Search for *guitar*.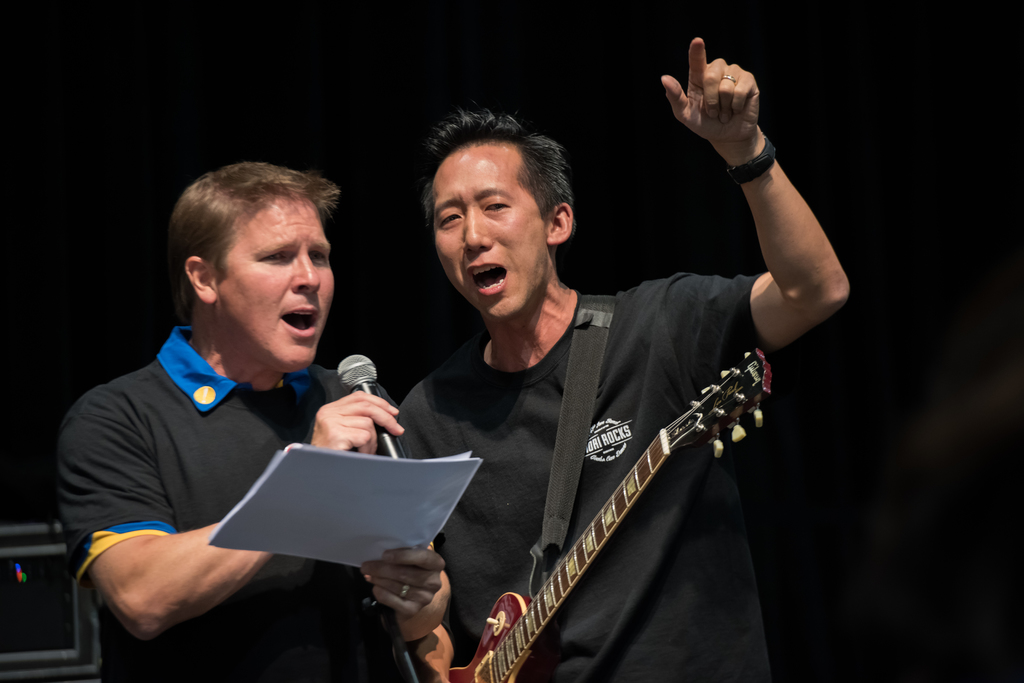
Found at {"x1": 433, "y1": 304, "x2": 799, "y2": 682}.
